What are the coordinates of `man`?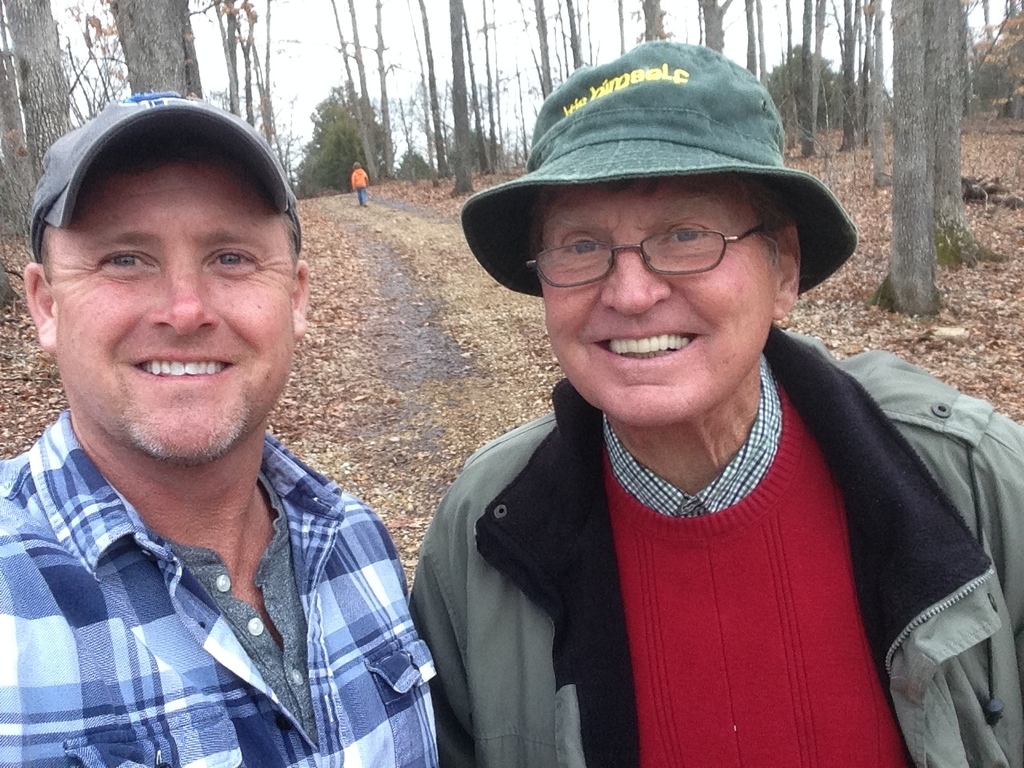
bbox=(0, 90, 439, 767).
